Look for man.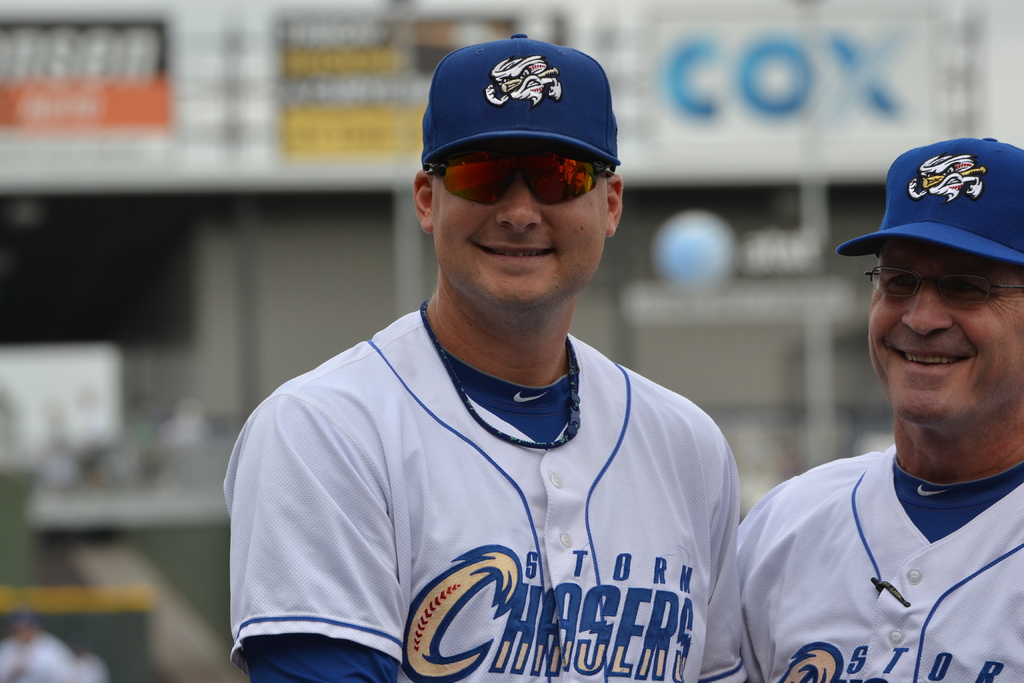
Found: region(732, 142, 1023, 672).
